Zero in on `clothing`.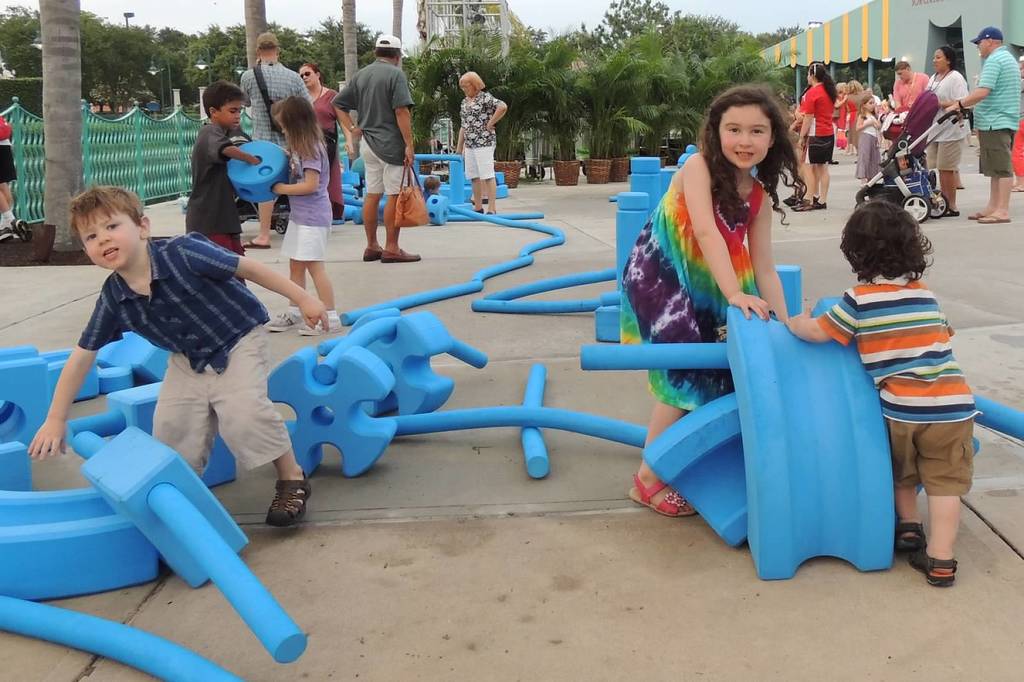
Zeroed in: bbox=[834, 250, 984, 530].
